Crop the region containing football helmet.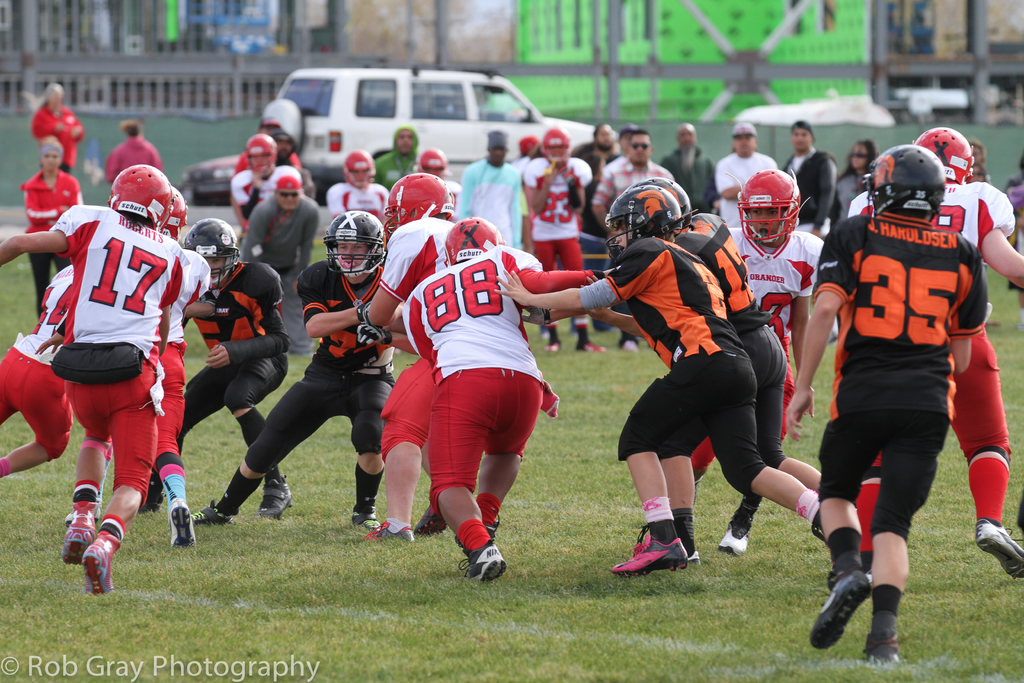
Crop region: <box>243,135,276,192</box>.
